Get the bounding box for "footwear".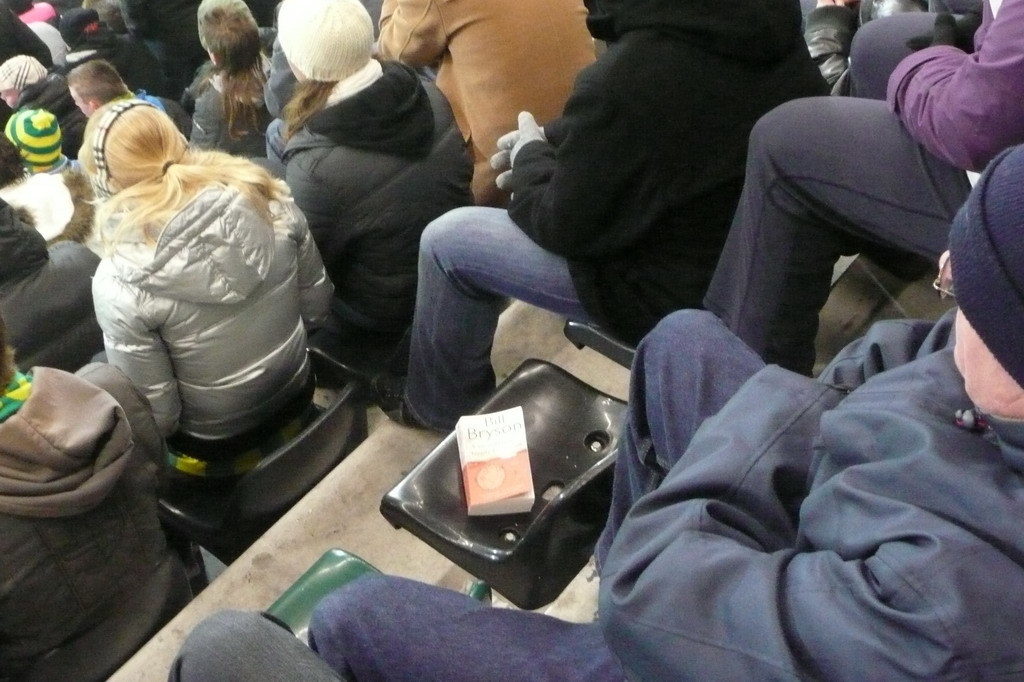
detection(371, 370, 432, 433).
